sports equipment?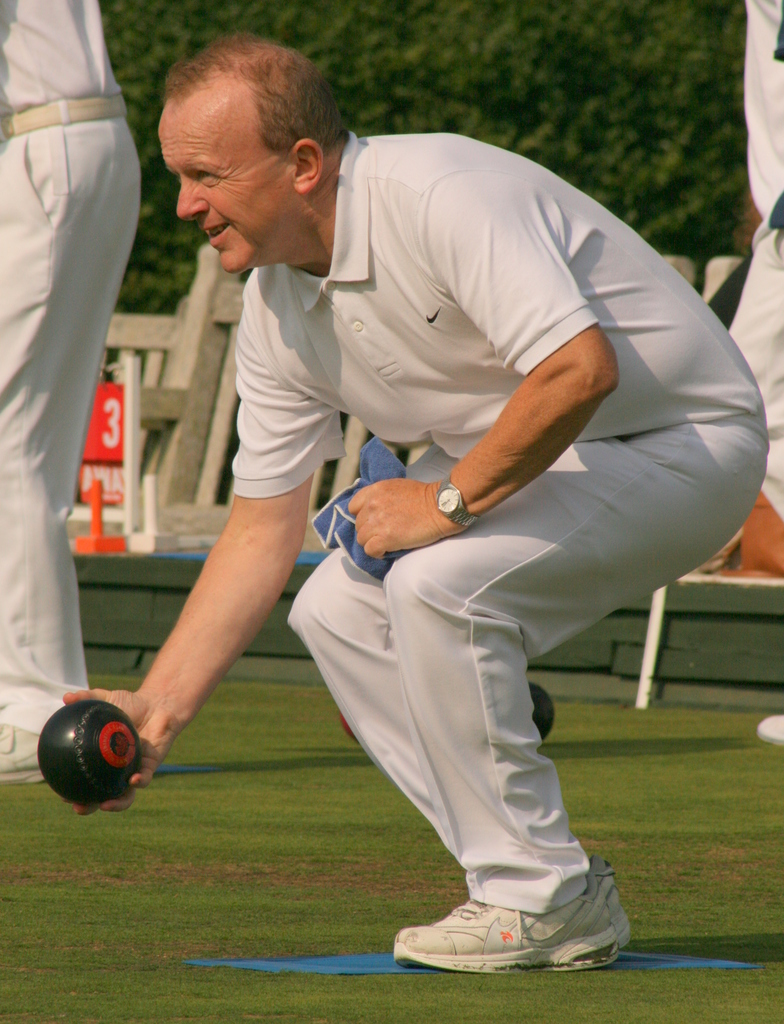
(x1=33, y1=702, x2=139, y2=803)
